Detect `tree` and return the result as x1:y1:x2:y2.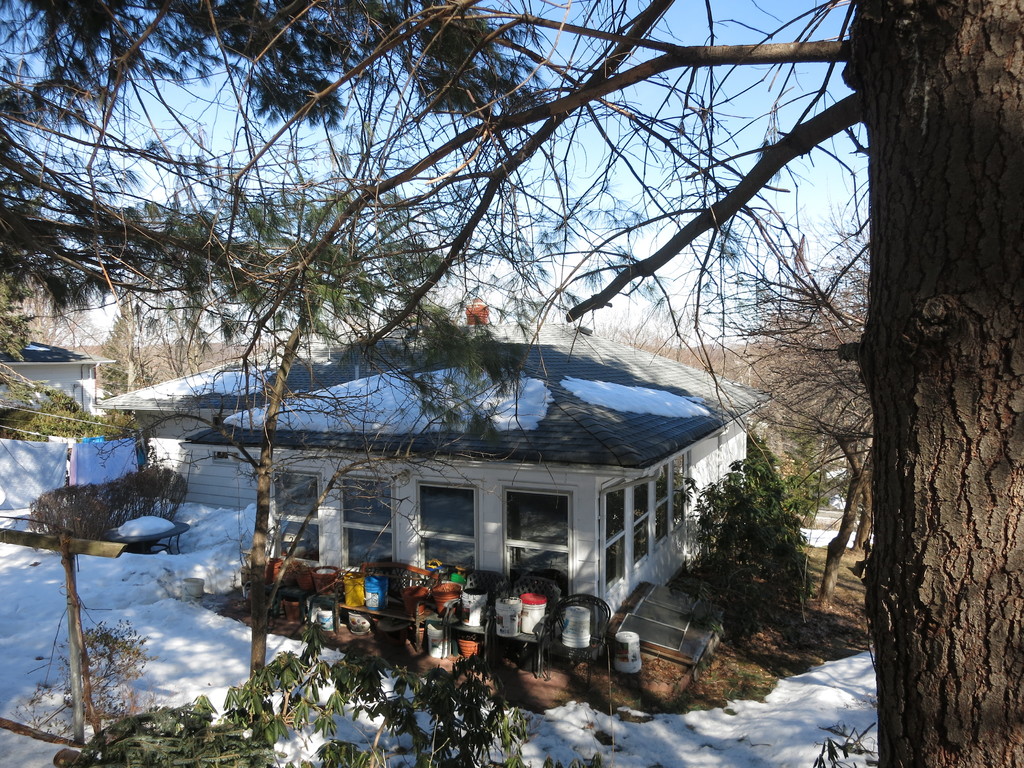
740:248:869:608.
